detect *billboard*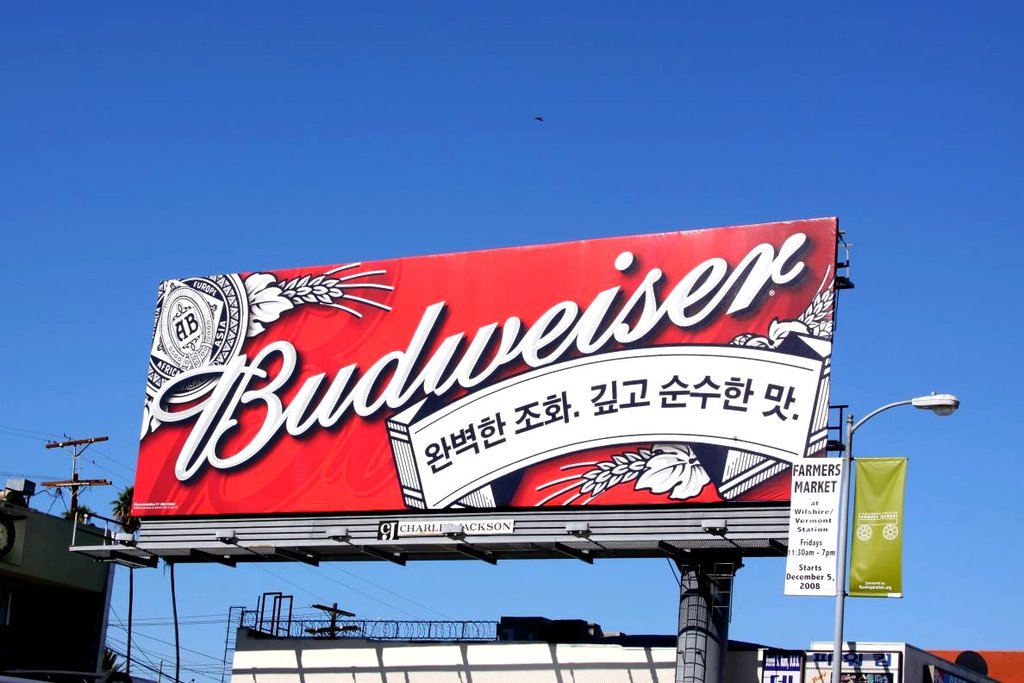
bbox=(845, 455, 908, 594)
